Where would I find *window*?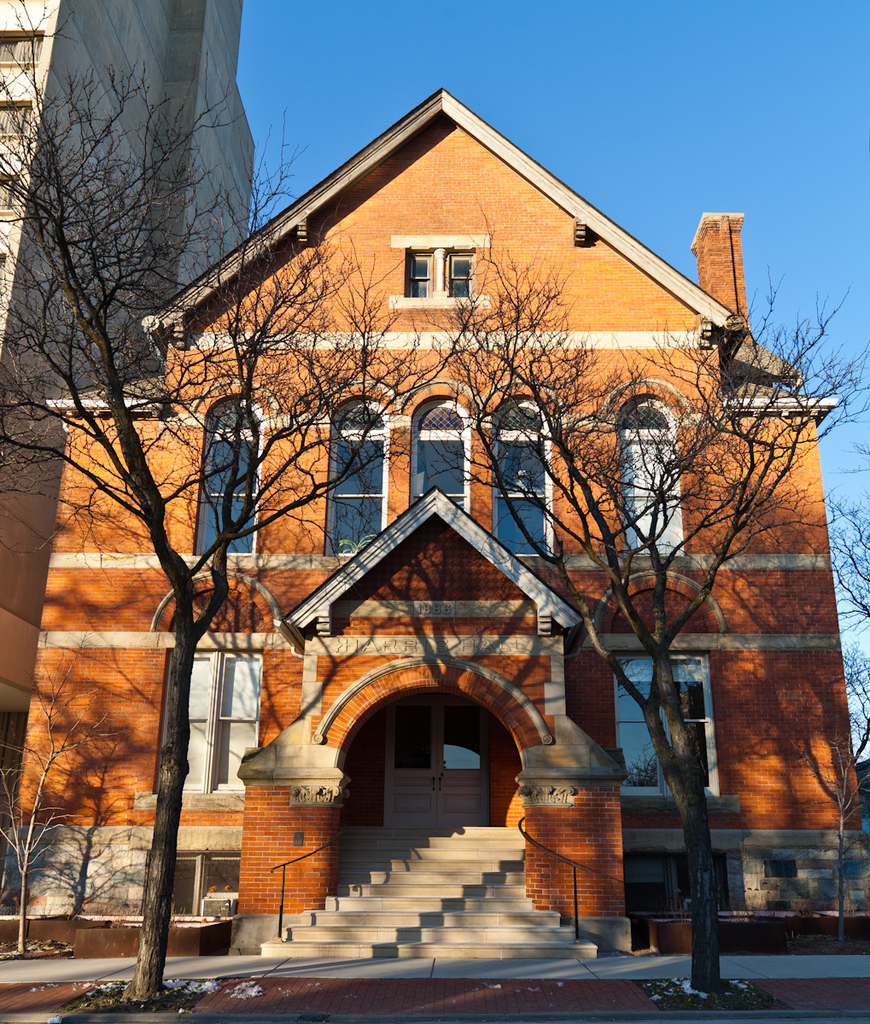
At detection(611, 653, 710, 800).
